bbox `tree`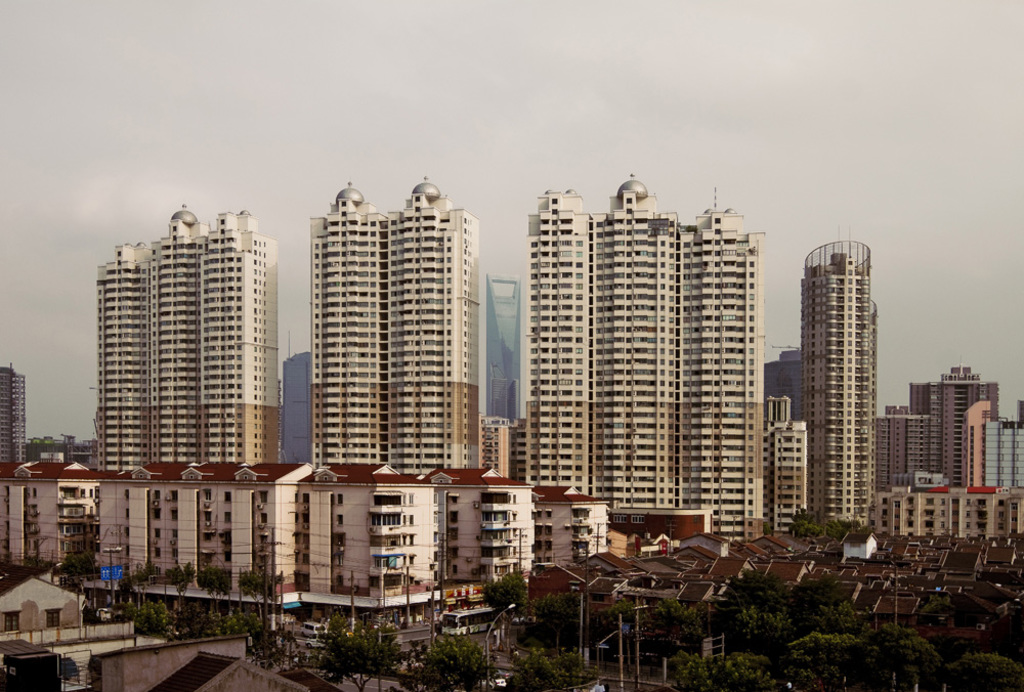
bbox(410, 629, 497, 691)
